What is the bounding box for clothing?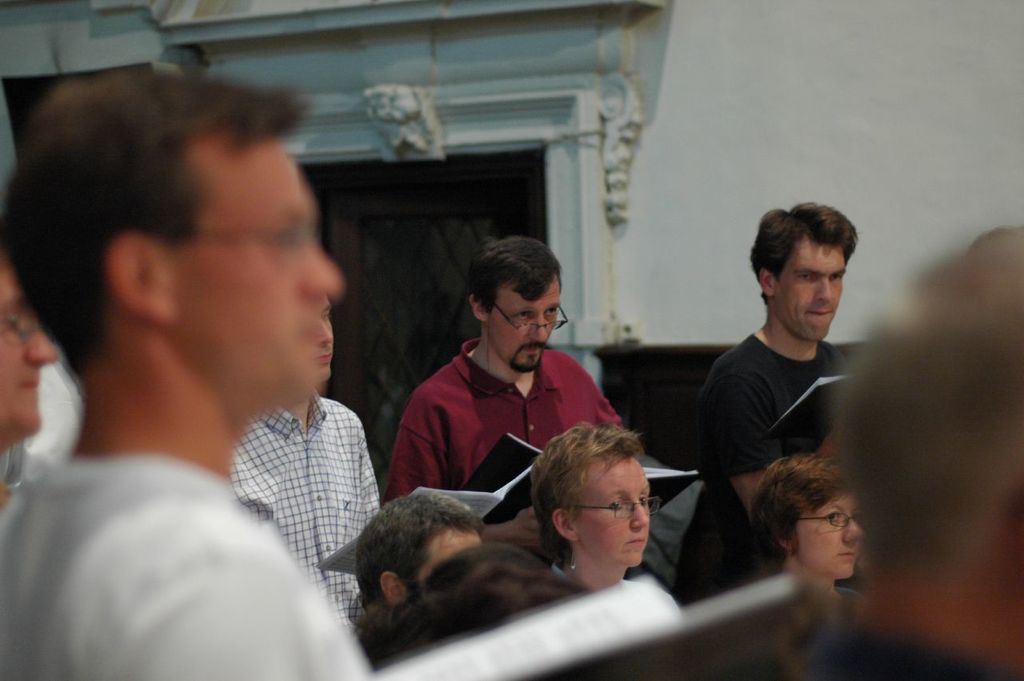
left=689, top=324, right=845, bottom=566.
